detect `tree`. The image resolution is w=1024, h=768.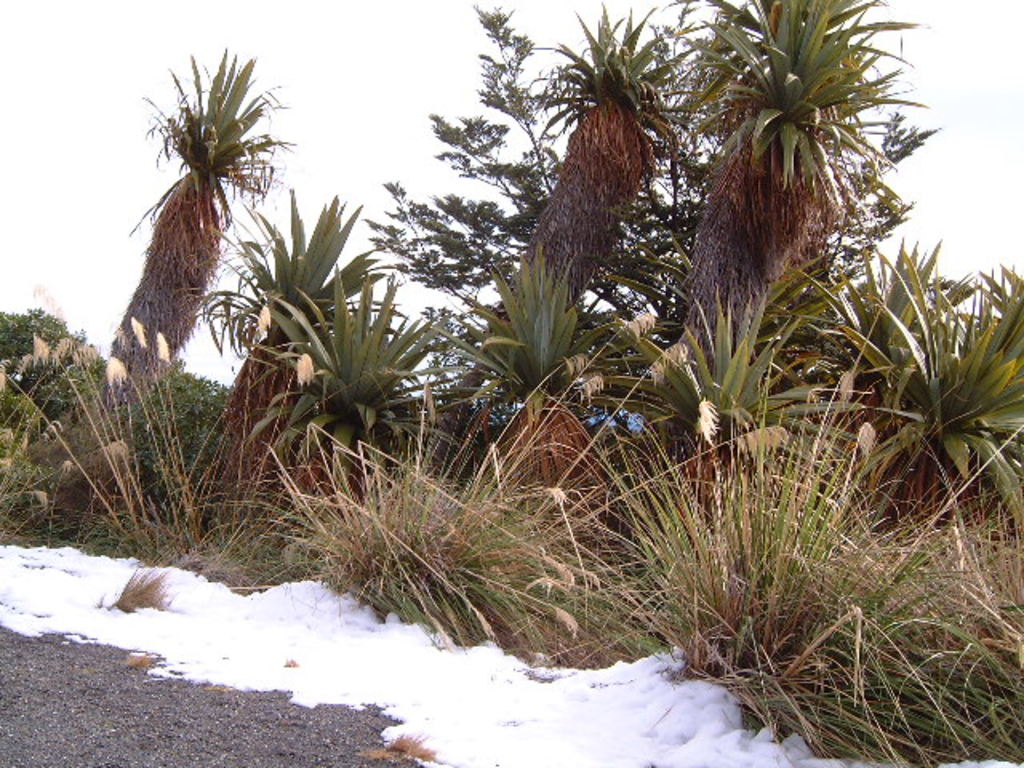
<bbox>123, 35, 296, 408</bbox>.
